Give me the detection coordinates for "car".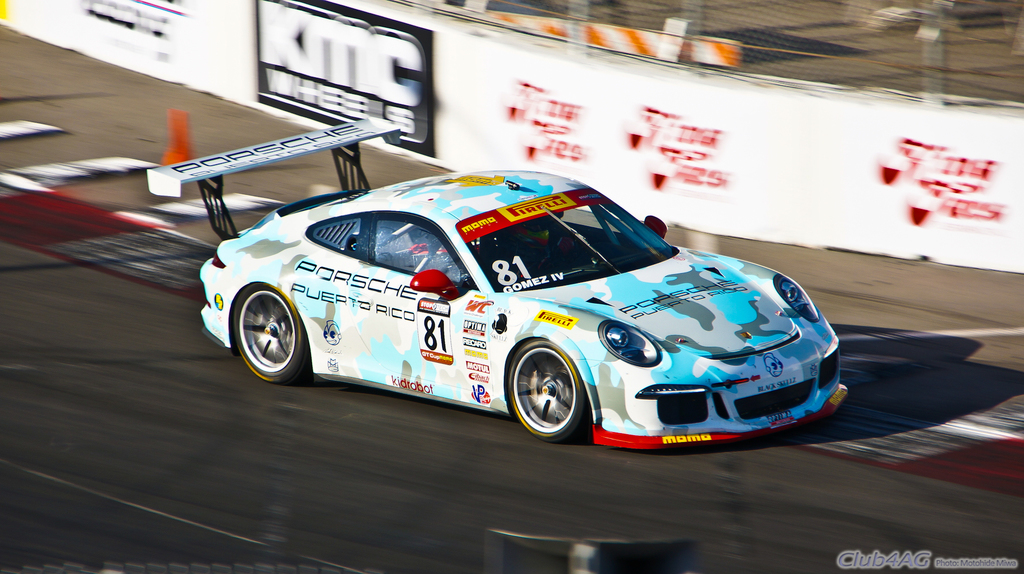
193,165,820,446.
